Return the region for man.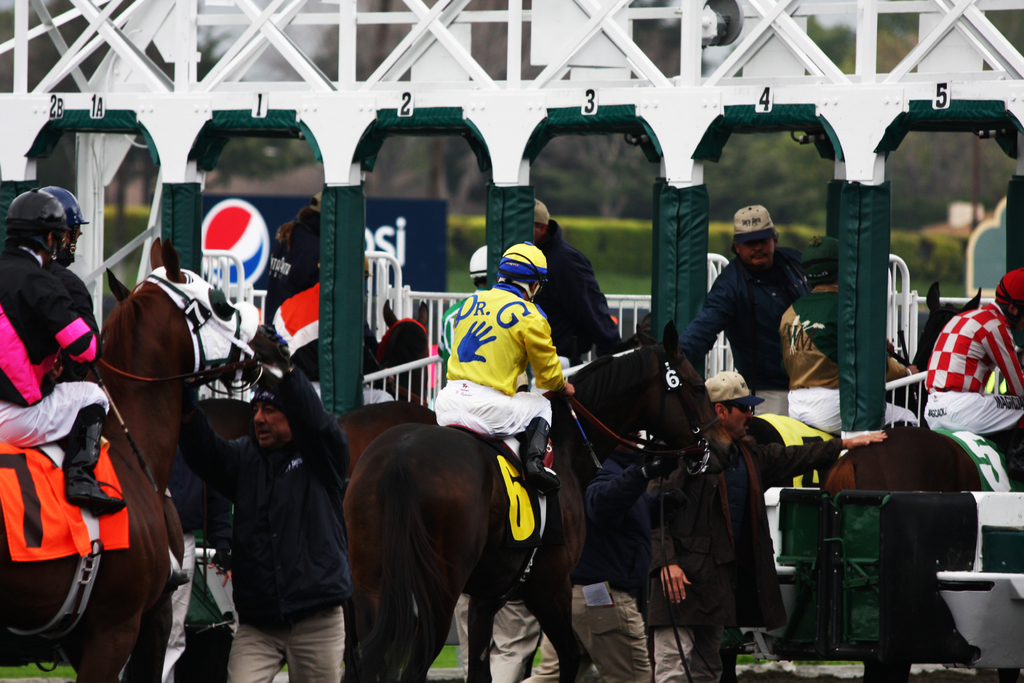
[x1=692, y1=213, x2=828, y2=399].
